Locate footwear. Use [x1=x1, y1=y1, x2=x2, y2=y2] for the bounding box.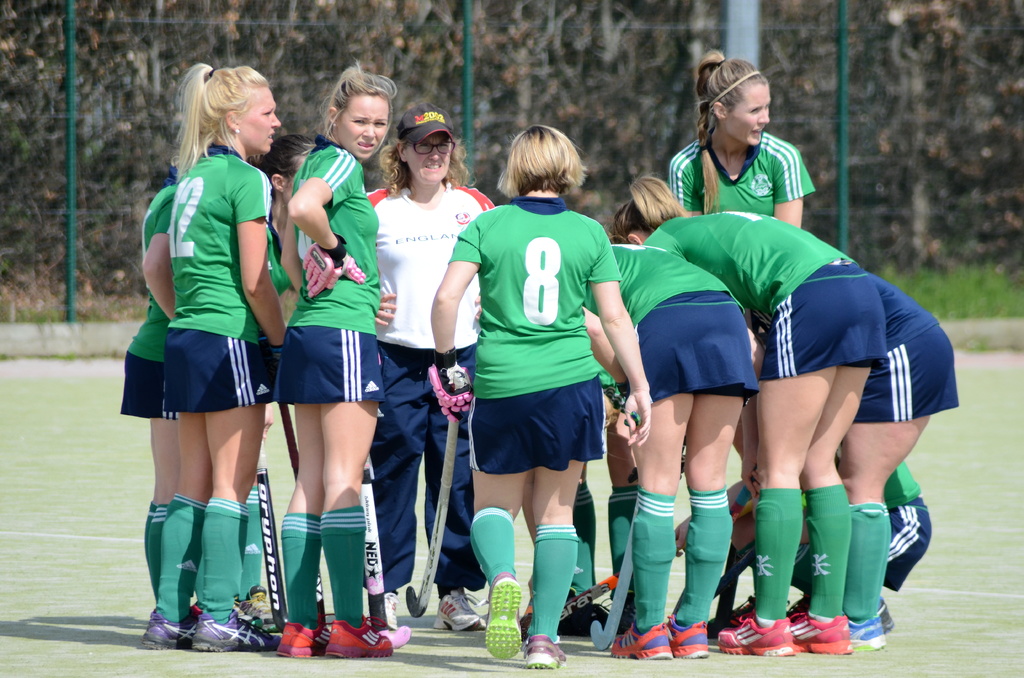
[x1=200, y1=610, x2=270, y2=658].
